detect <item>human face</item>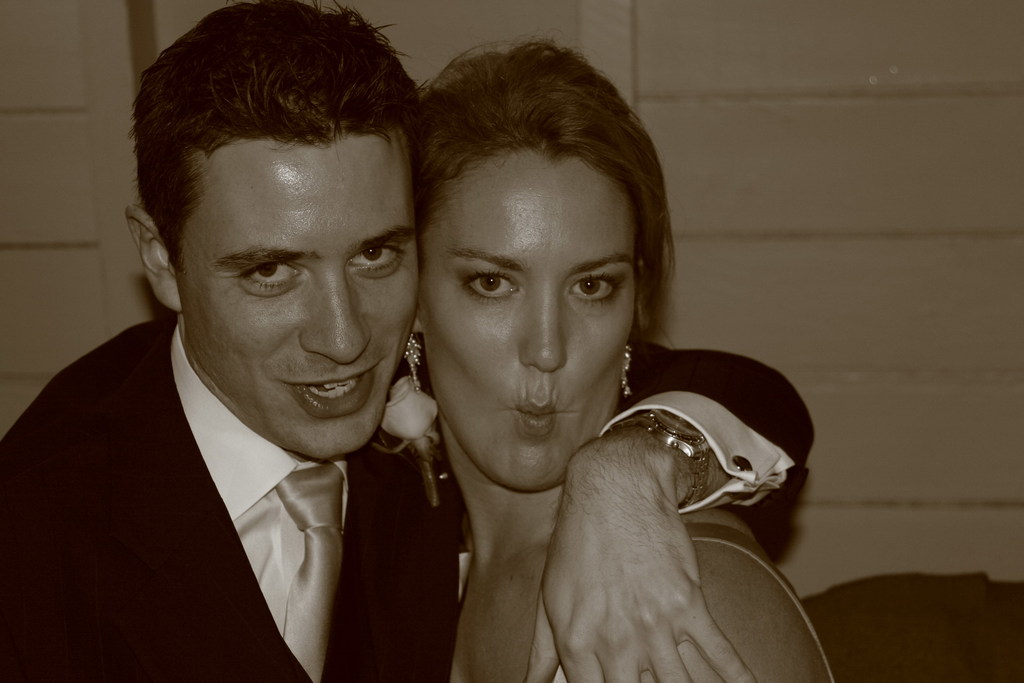
bbox=(426, 179, 637, 485)
